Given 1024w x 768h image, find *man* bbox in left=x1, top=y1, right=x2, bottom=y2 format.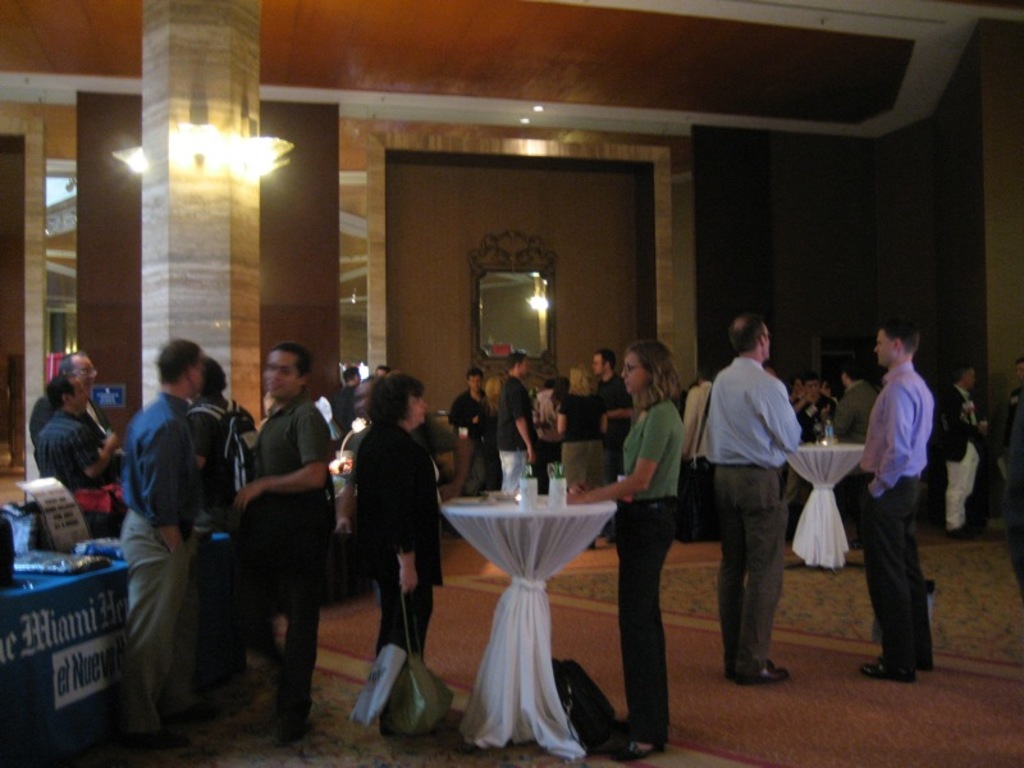
left=941, top=362, right=989, bottom=538.
